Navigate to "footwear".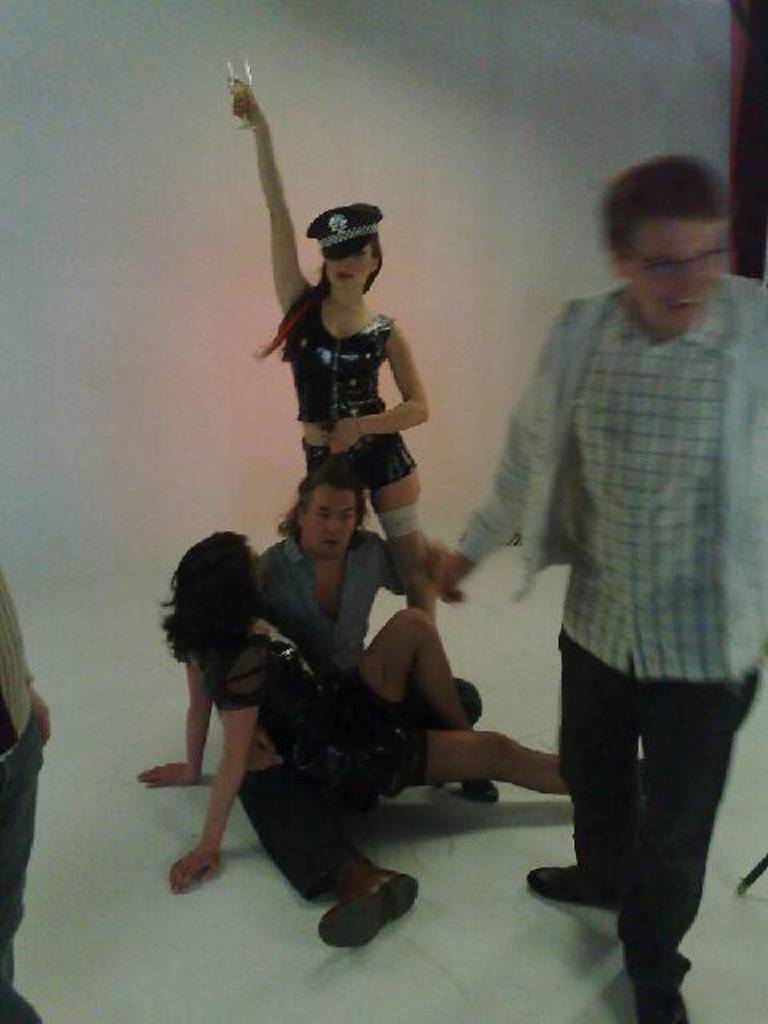
Navigation target: (x1=456, y1=779, x2=504, y2=802).
